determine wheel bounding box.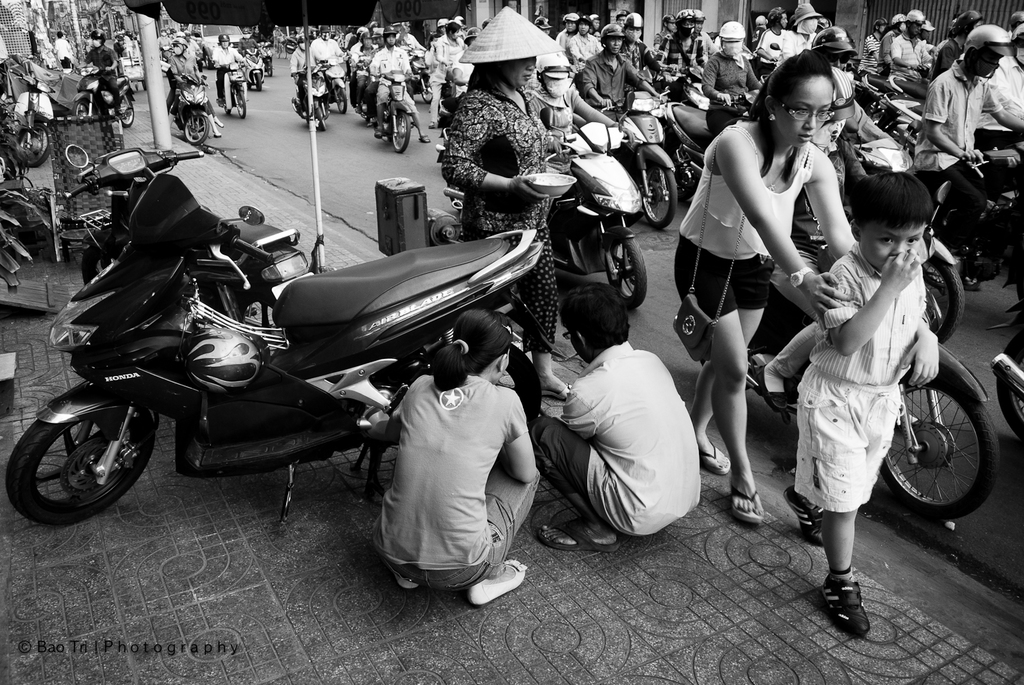
Determined: <region>923, 251, 967, 342</region>.
